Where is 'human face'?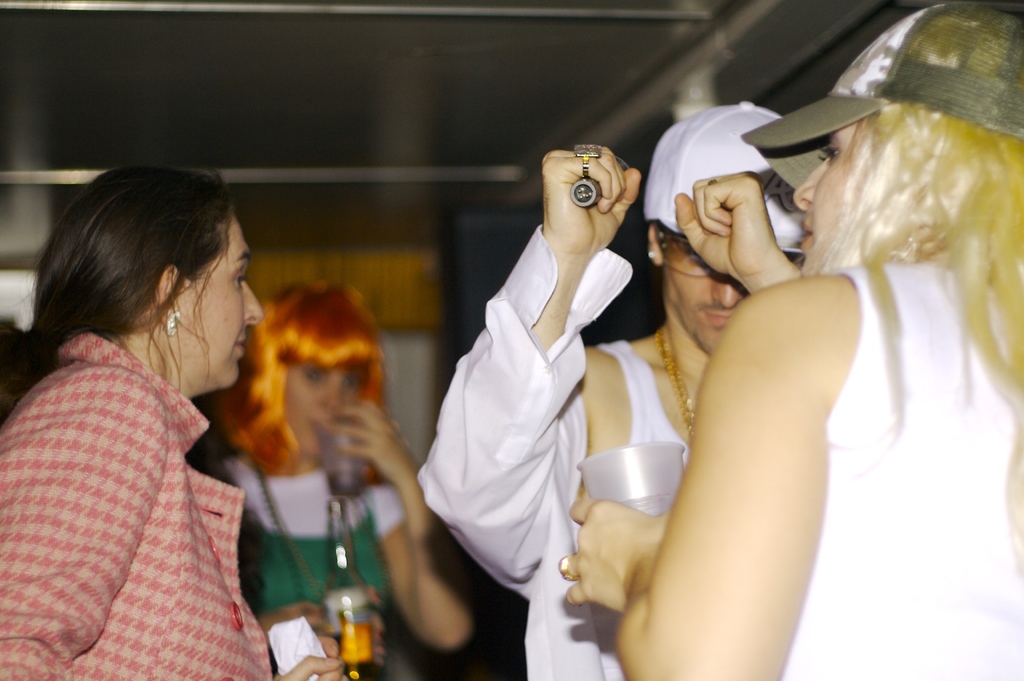
box(286, 369, 356, 455).
